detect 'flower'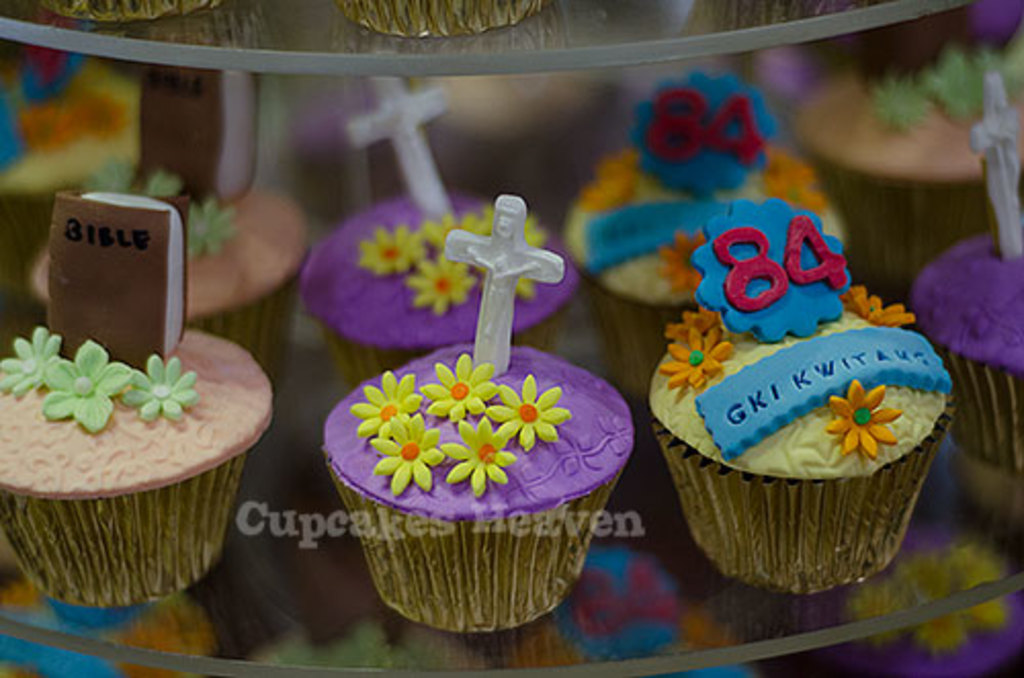
x1=444, y1=420, x2=516, y2=500
